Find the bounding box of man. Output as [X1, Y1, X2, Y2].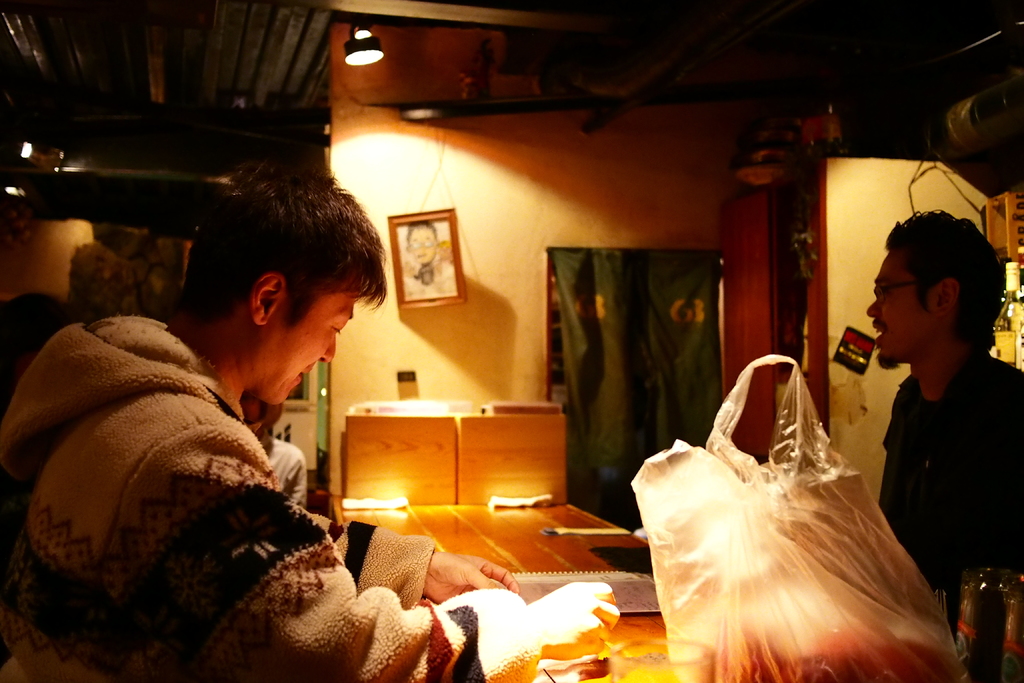
[0, 159, 623, 682].
